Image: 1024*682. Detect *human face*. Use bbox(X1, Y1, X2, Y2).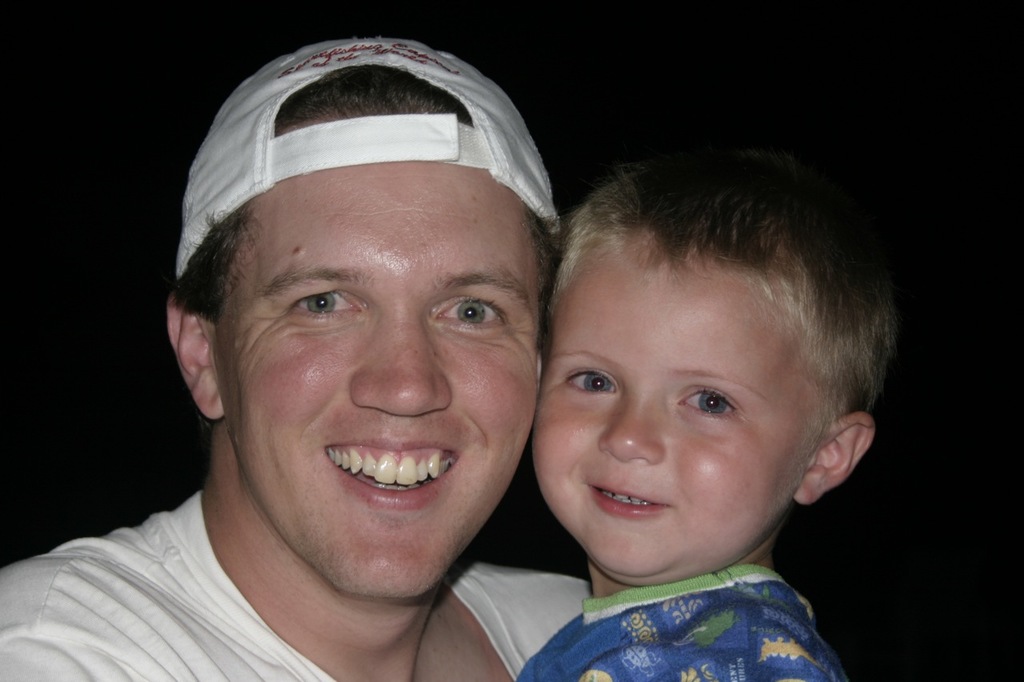
bbox(214, 145, 544, 602).
